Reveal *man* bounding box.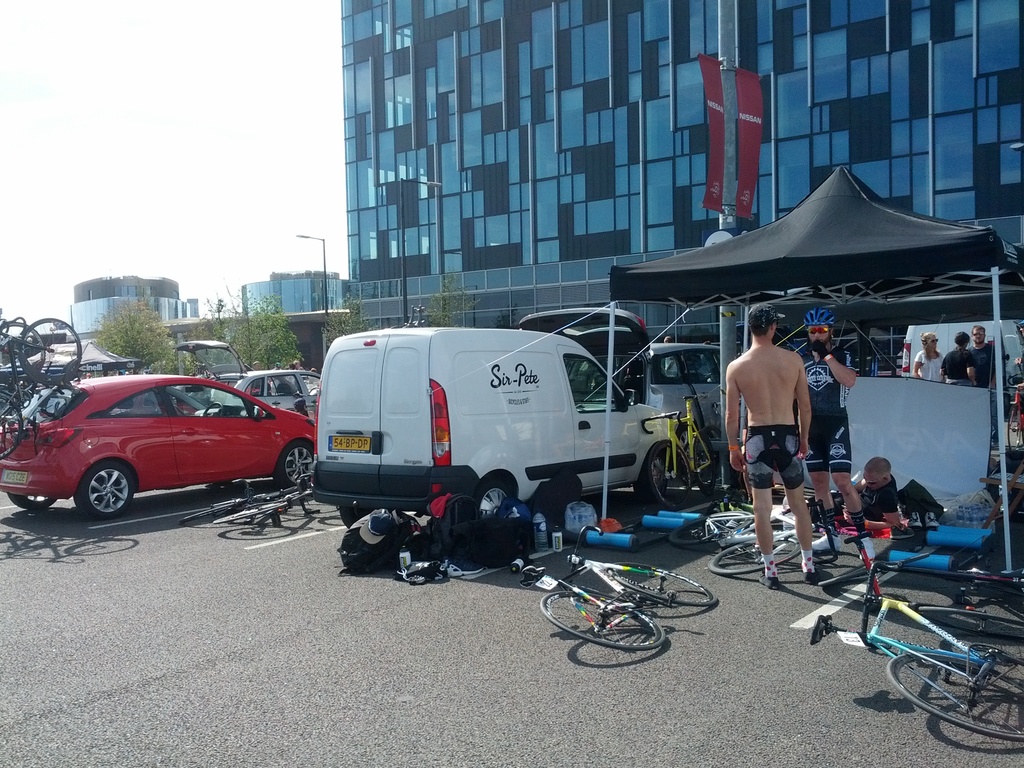
Revealed: crop(964, 329, 1005, 448).
